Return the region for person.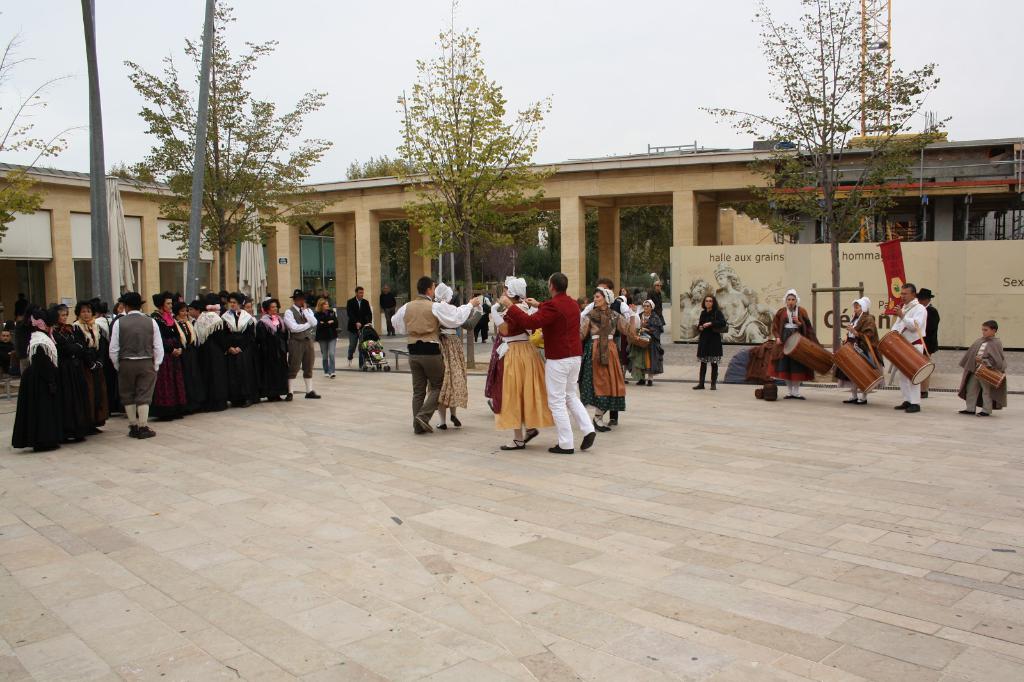
{"x1": 347, "y1": 287, "x2": 374, "y2": 367}.
